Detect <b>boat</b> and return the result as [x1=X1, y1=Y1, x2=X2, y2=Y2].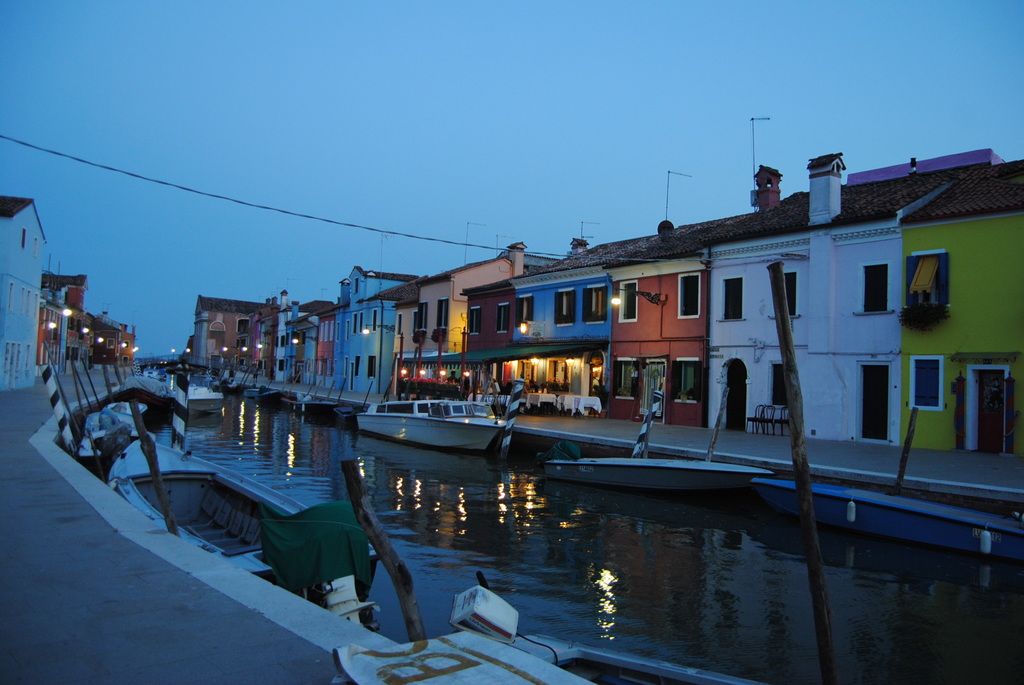
[x1=244, y1=383, x2=293, y2=415].
